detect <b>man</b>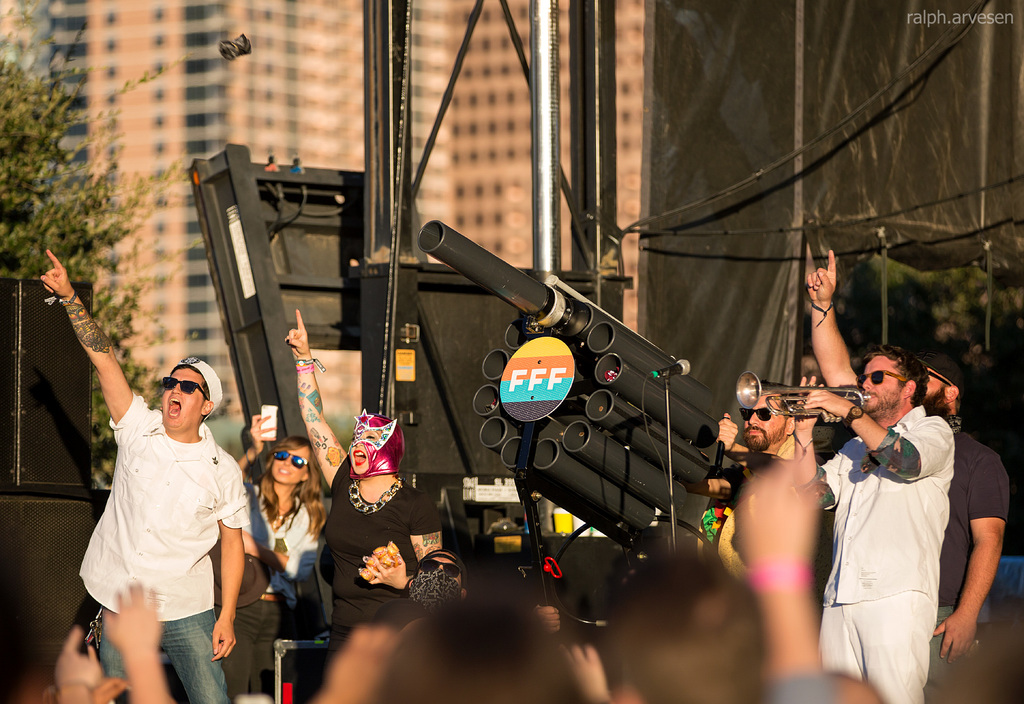
<region>36, 249, 247, 703</region>
